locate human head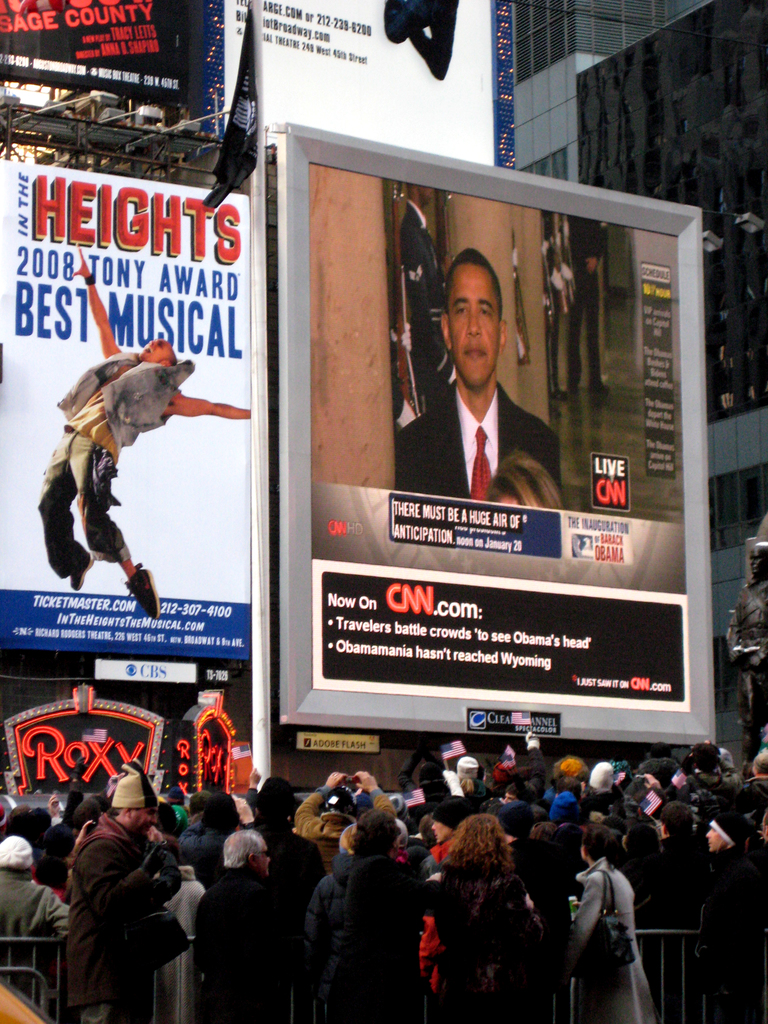
{"x1": 705, "y1": 817, "x2": 748, "y2": 856}
